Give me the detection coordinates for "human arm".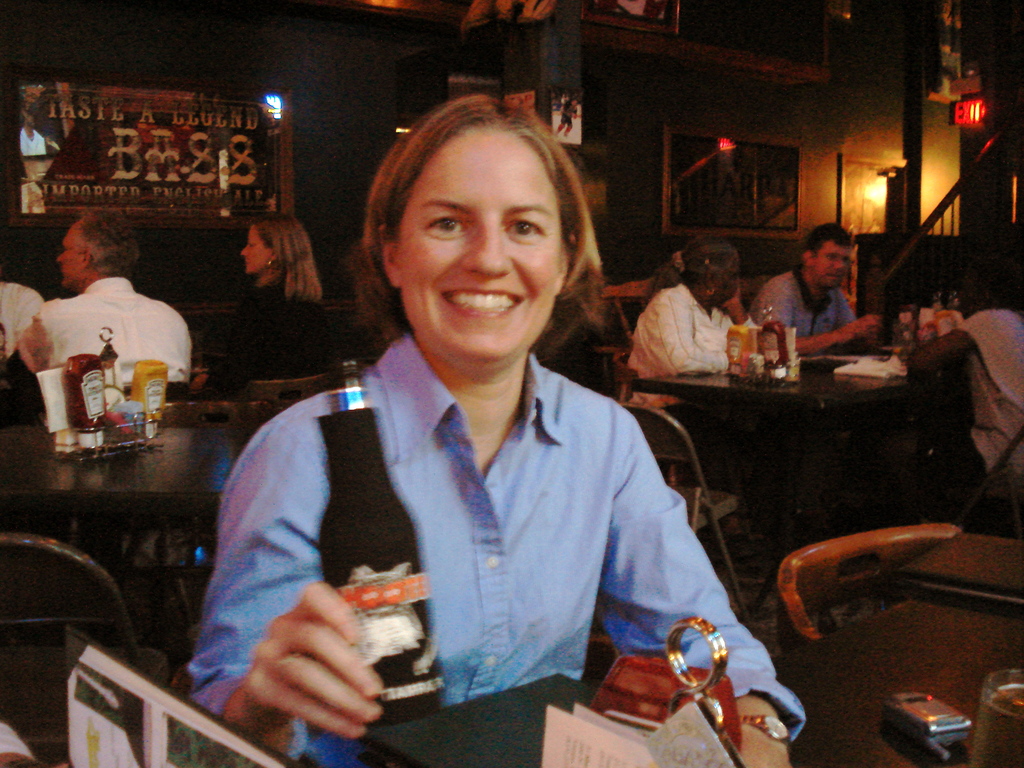
BBox(641, 294, 740, 379).
